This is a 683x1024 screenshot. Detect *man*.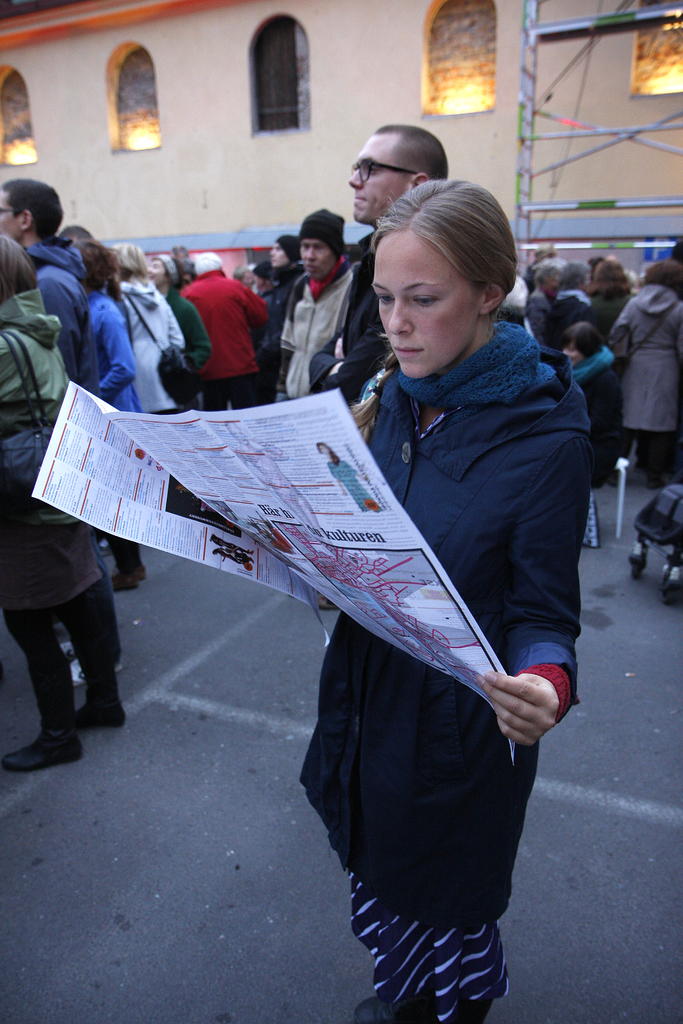
Rect(181, 248, 281, 407).
